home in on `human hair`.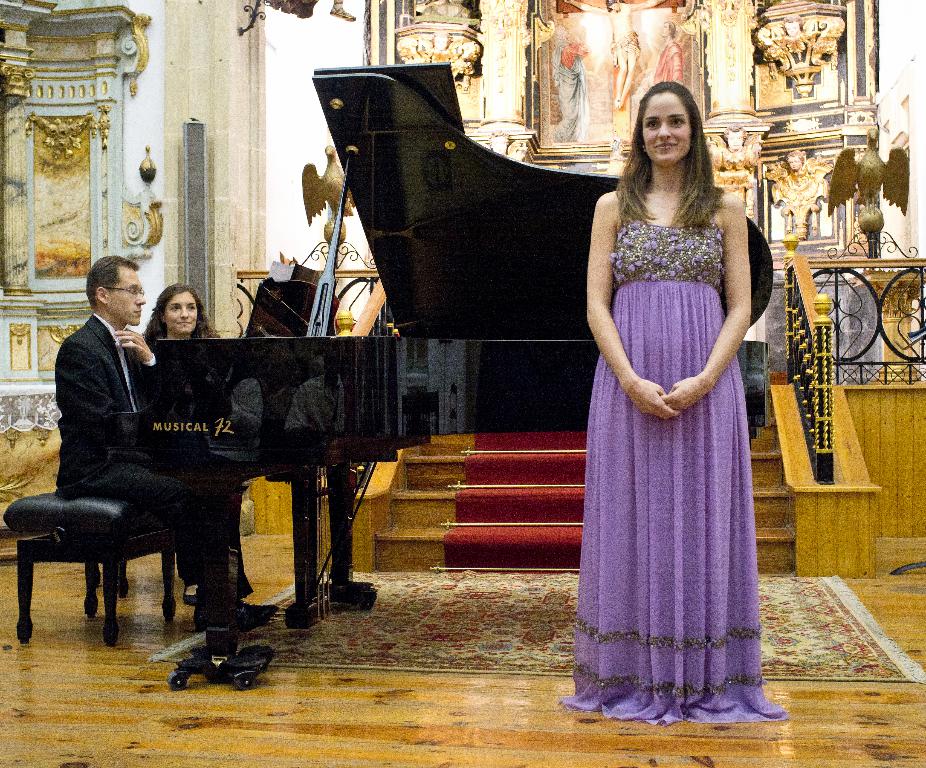
Homed in at bbox=[144, 278, 219, 343].
